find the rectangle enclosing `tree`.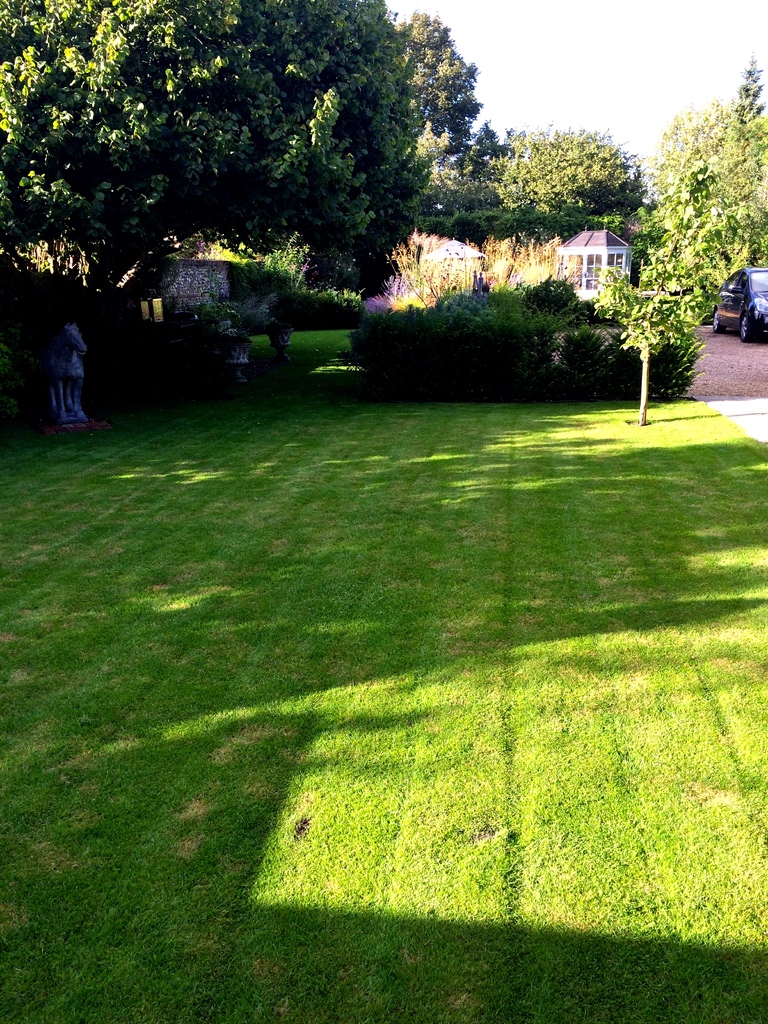
left=0, top=0, right=415, bottom=408.
